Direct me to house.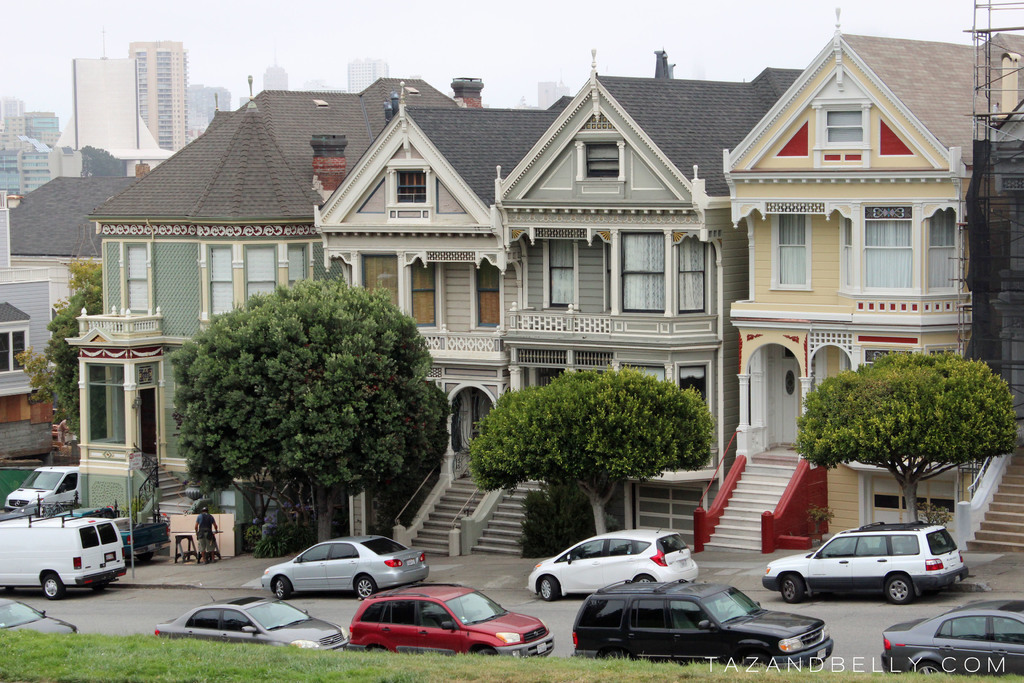
Direction: {"left": 459, "top": 47, "right": 805, "bottom": 559}.
